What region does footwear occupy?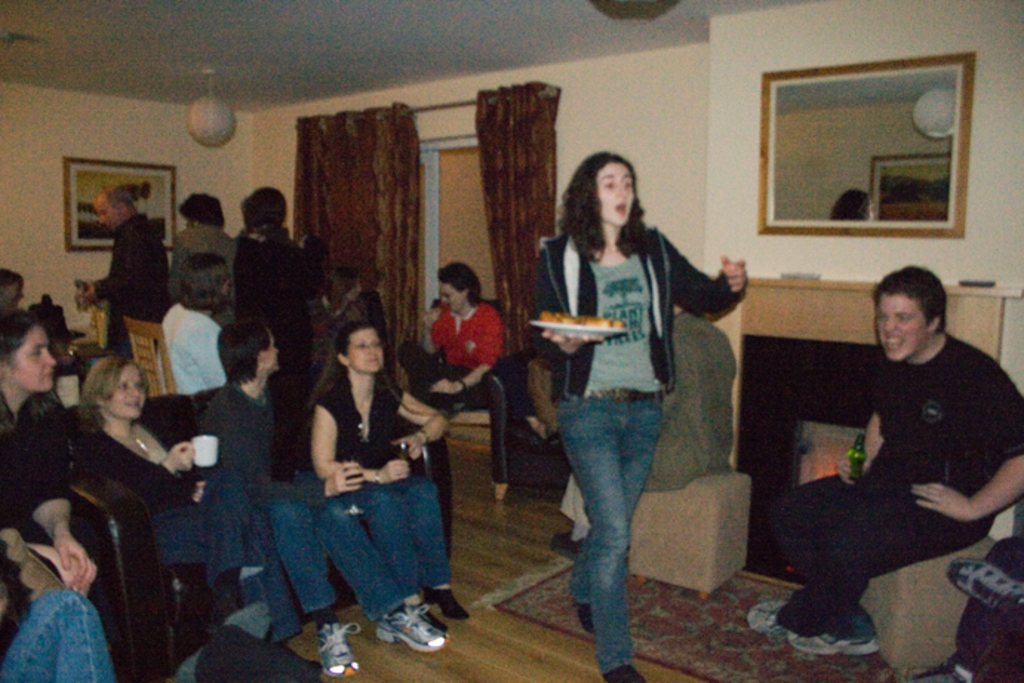
locate(425, 581, 471, 627).
